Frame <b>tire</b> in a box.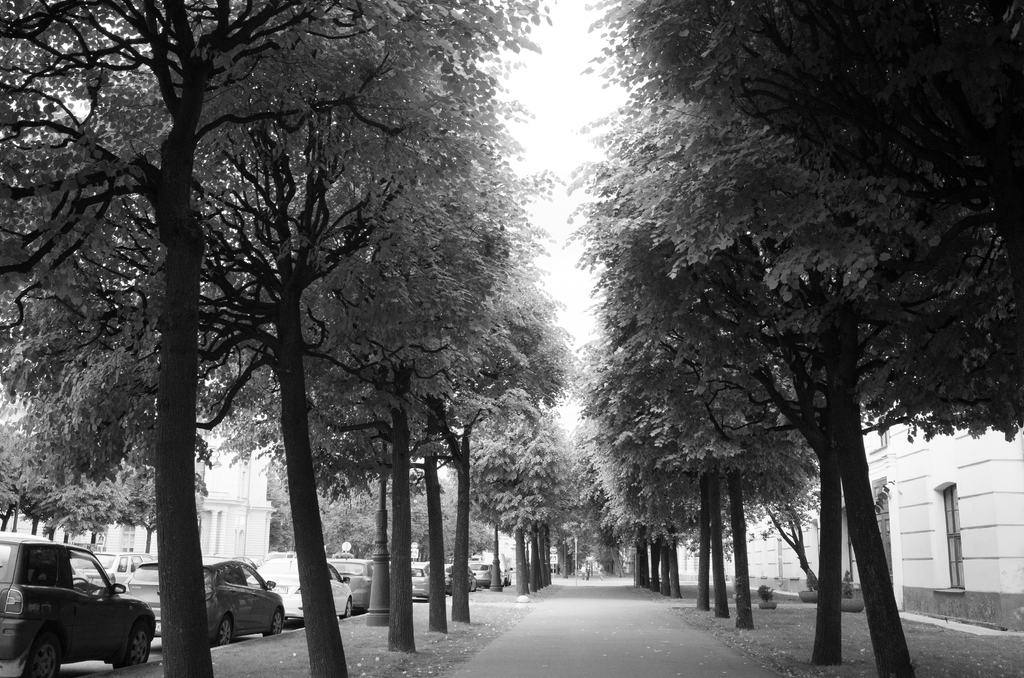
left=216, top=617, right=234, bottom=649.
